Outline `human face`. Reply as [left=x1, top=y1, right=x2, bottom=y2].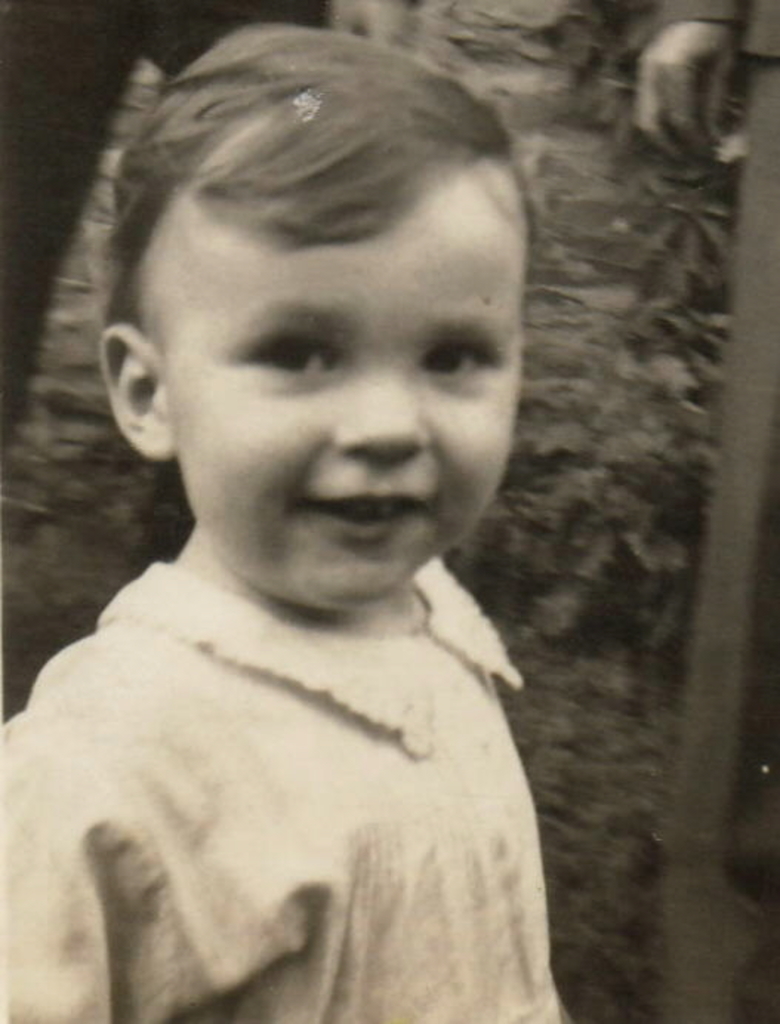
[left=110, top=99, right=534, bottom=602].
